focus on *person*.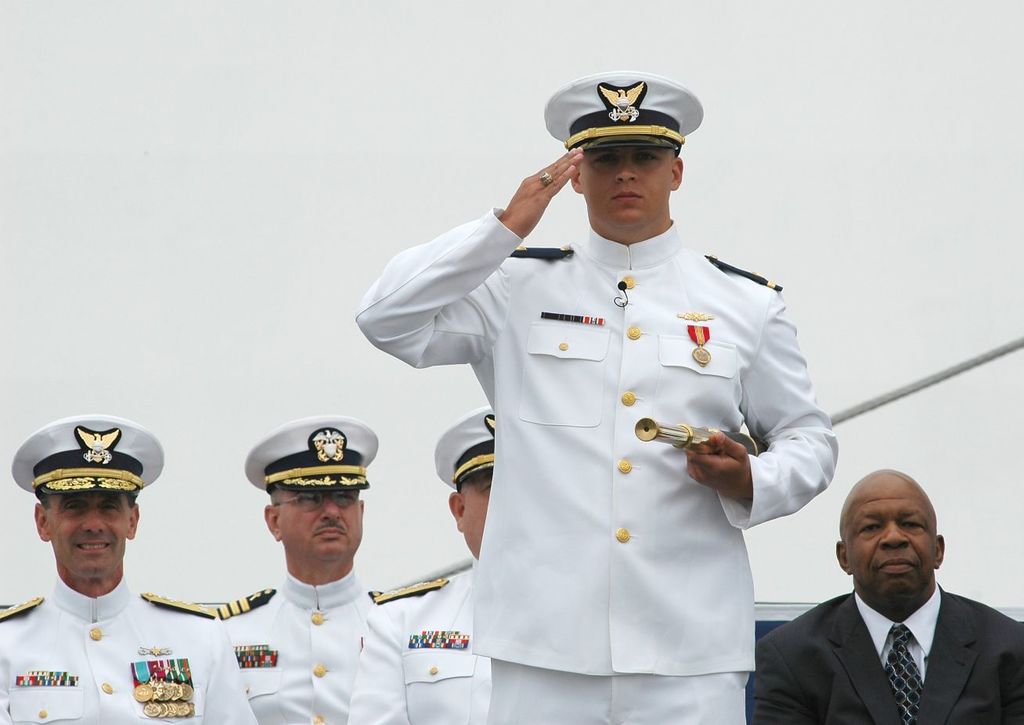
Focused at left=352, top=67, right=839, bottom=724.
